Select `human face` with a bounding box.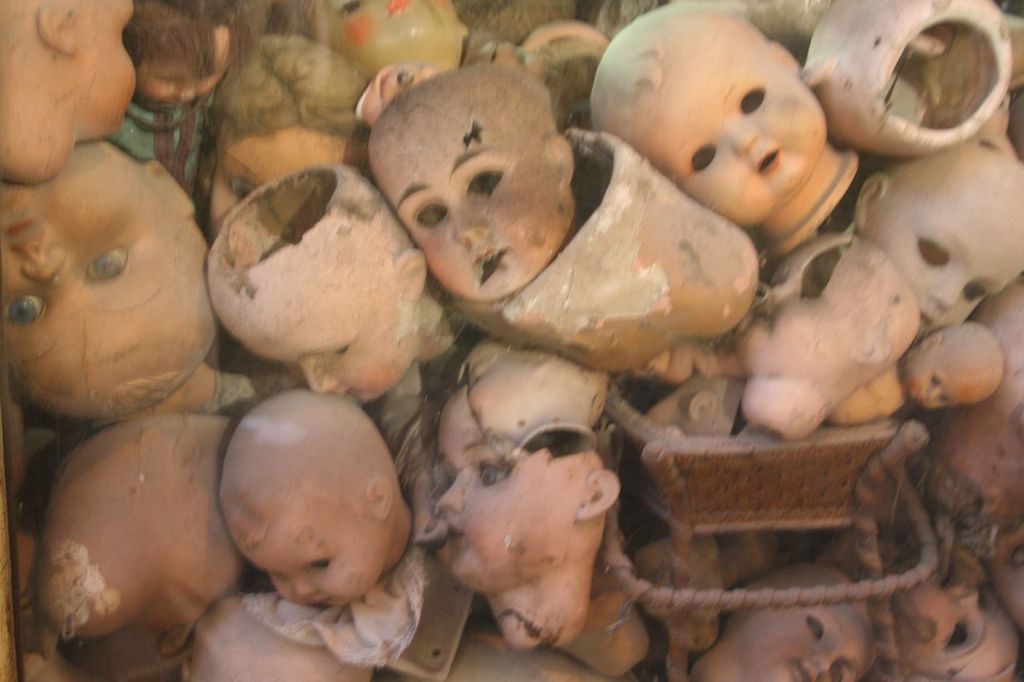
206, 134, 341, 231.
